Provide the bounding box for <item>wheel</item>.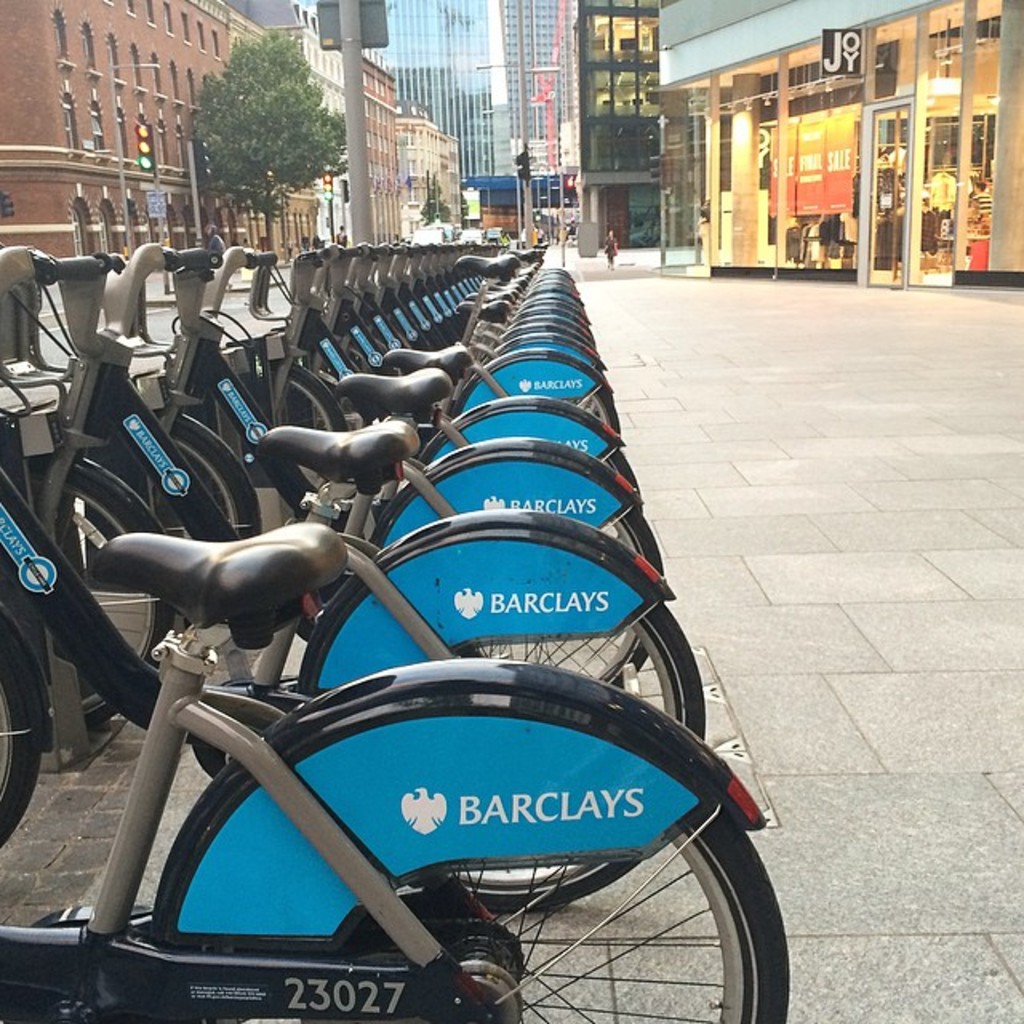
406/602/707/915.
